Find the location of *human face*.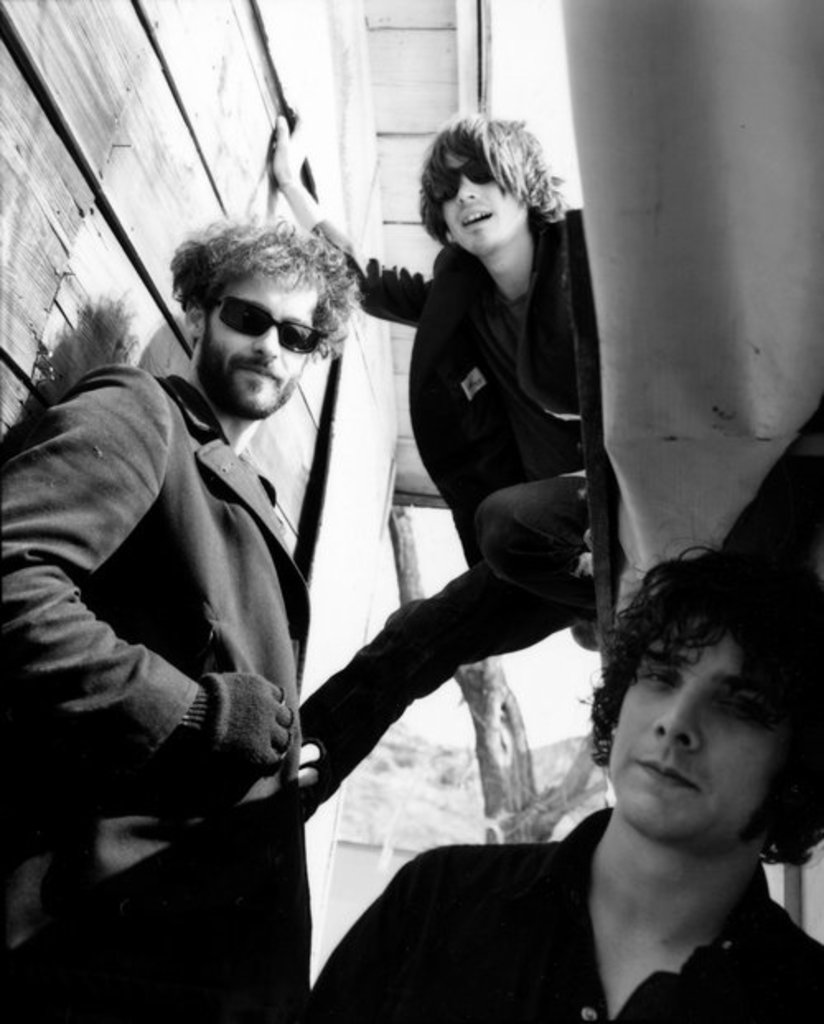
Location: region(201, 274, 323, 411).
